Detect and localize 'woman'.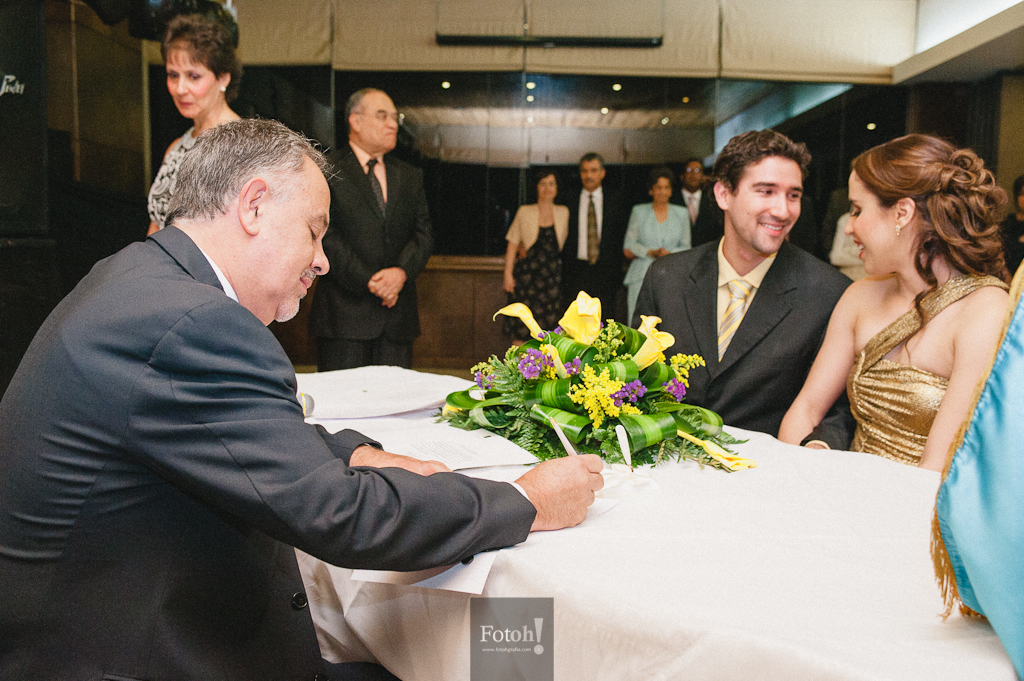
Localized at {"left": 145, "top": 2, "right": 243, "bottom": 238}.
